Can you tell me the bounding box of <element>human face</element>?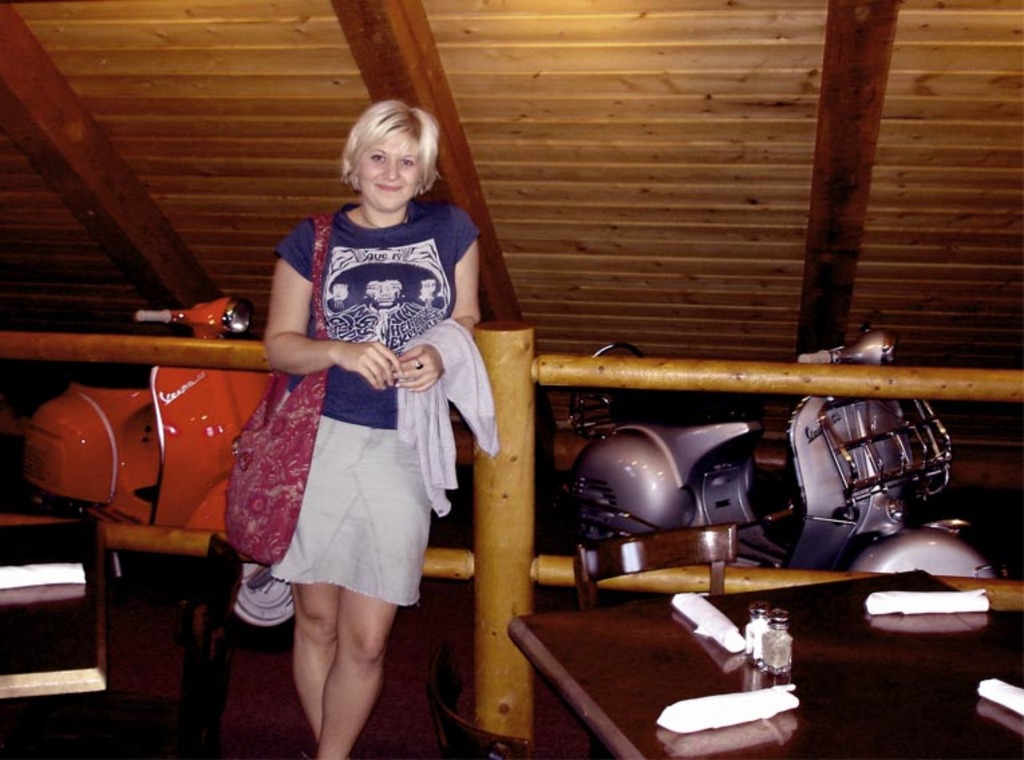
l=361, t=135, r=416, b=211.
